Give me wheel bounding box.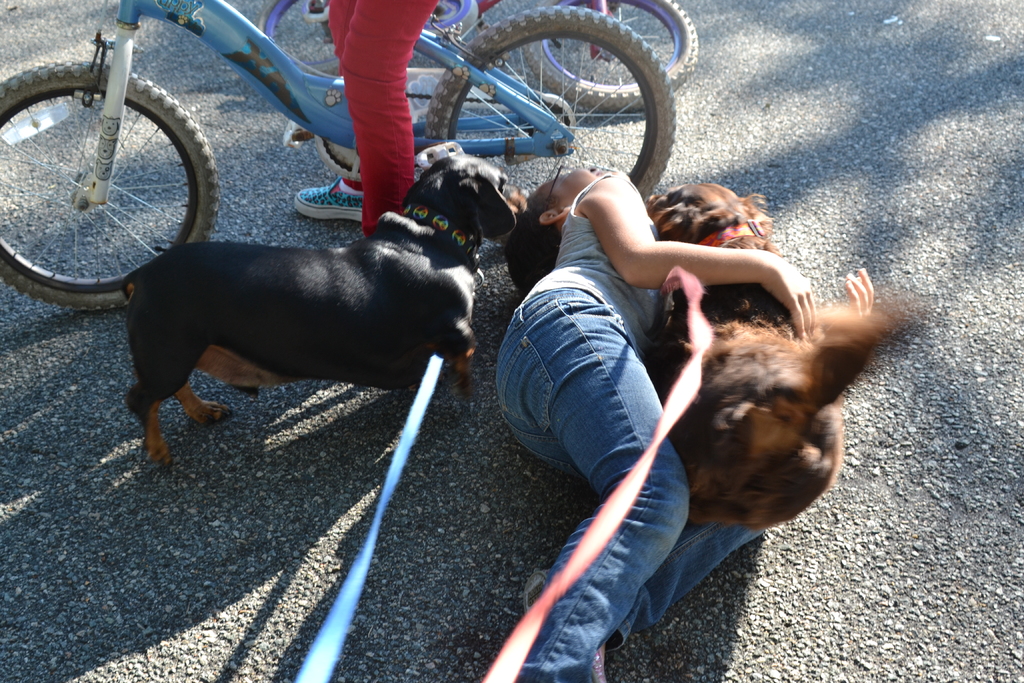
{"x1": 0, "y1": 63, "x2": 204, "y2": 281}.
